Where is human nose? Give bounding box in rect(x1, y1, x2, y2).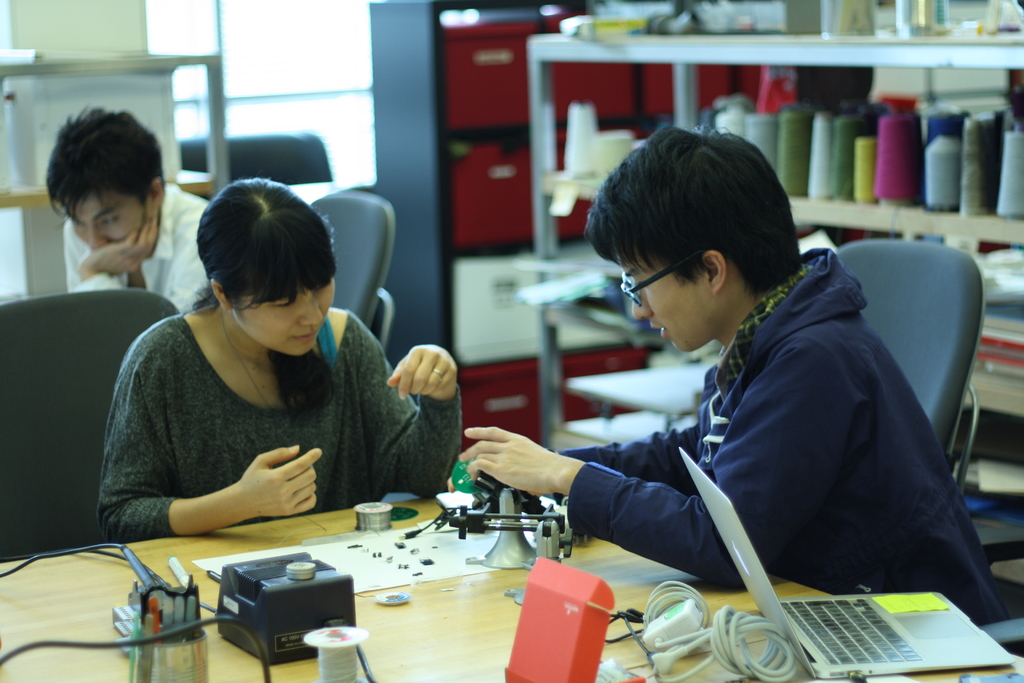
rect(299, 293, 325, 322).
